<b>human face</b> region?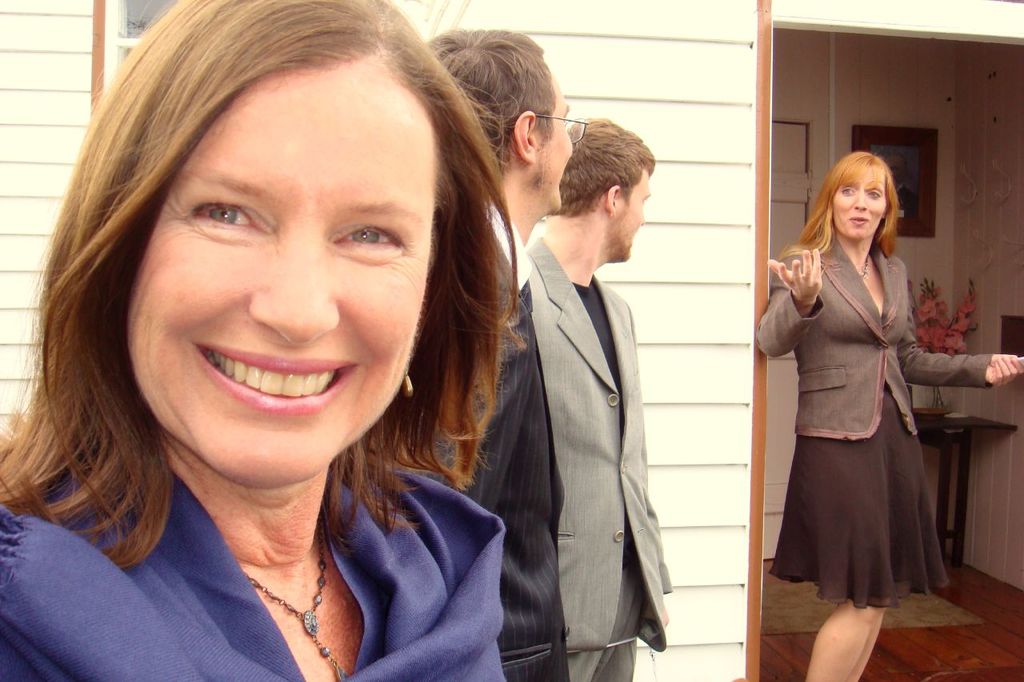
bbox(831, 169, 884, 241)
